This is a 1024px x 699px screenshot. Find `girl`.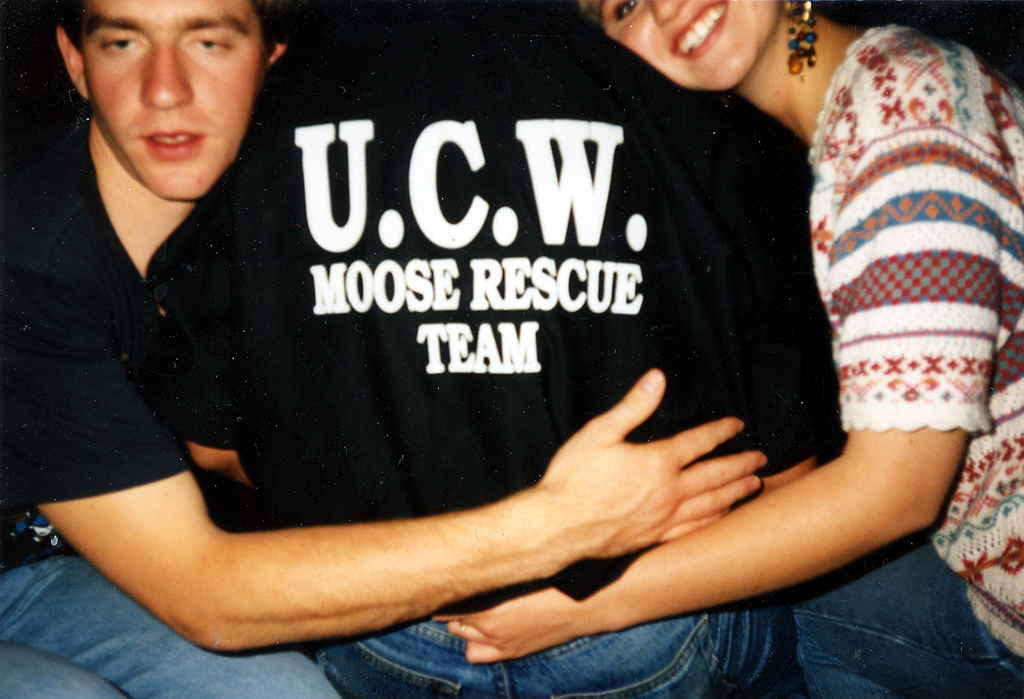
Bounding box: rect(434, 0, 1023, 698).
